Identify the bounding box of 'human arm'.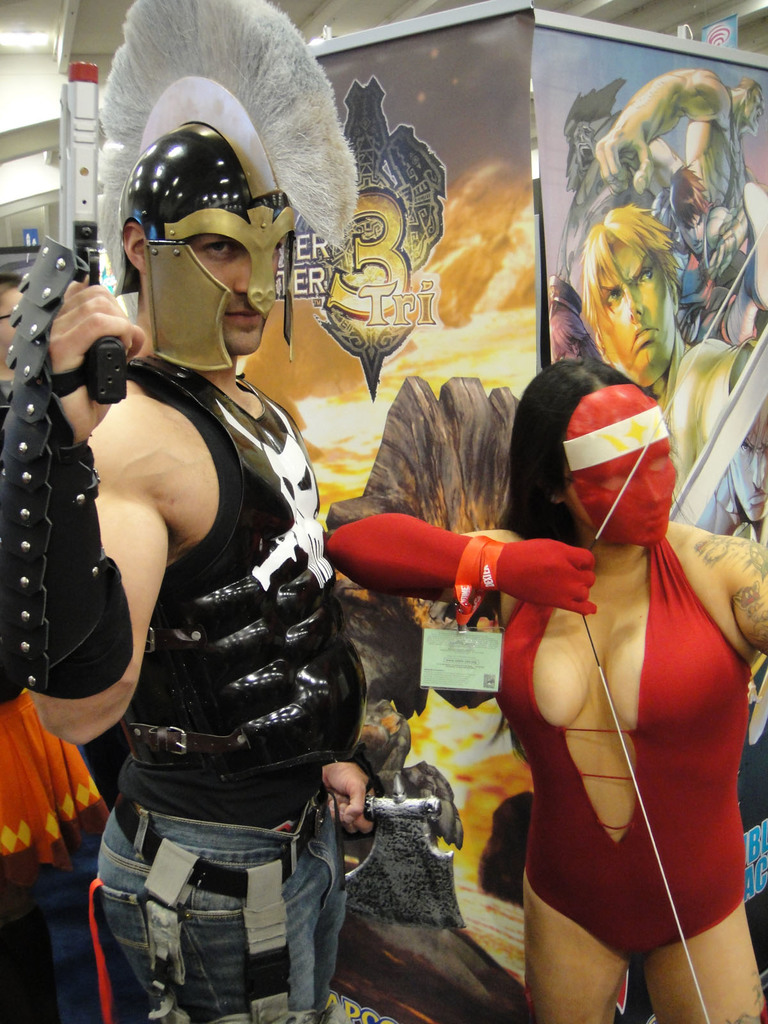
l=600, t=56, r=746, b=196.
